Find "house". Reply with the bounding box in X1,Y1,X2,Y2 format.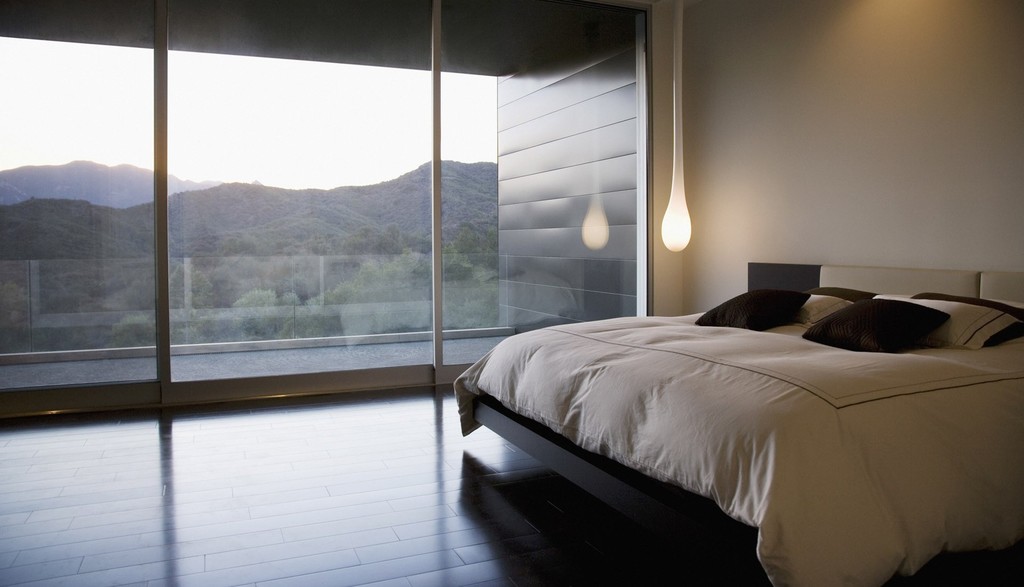
0,0,1023,586.
